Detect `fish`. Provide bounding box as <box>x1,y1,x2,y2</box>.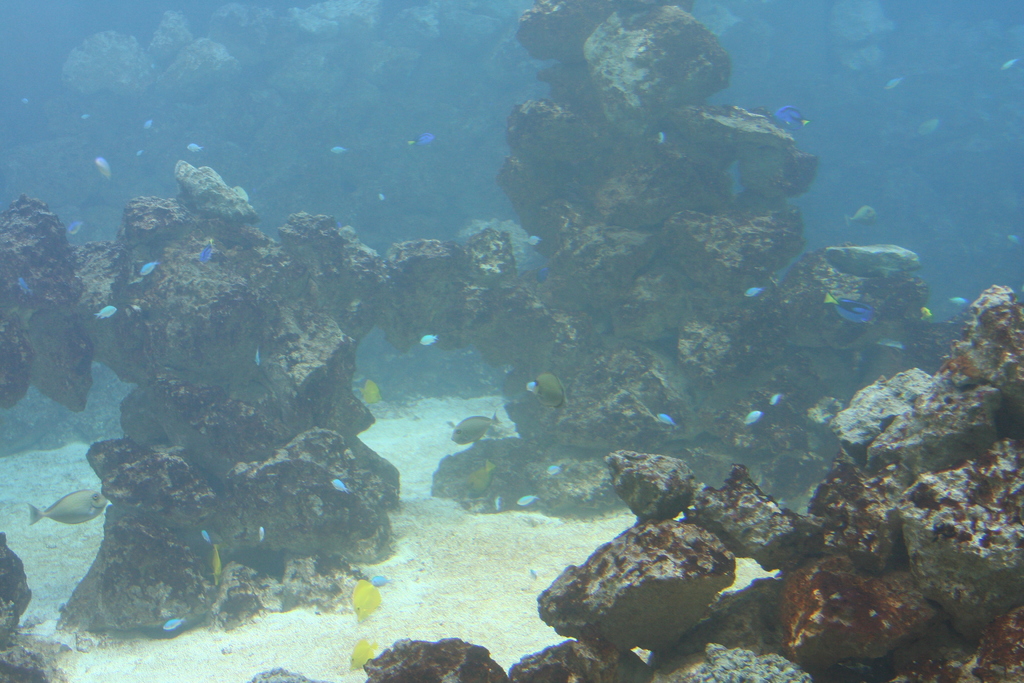
<box>356,377,373,404</box>.
